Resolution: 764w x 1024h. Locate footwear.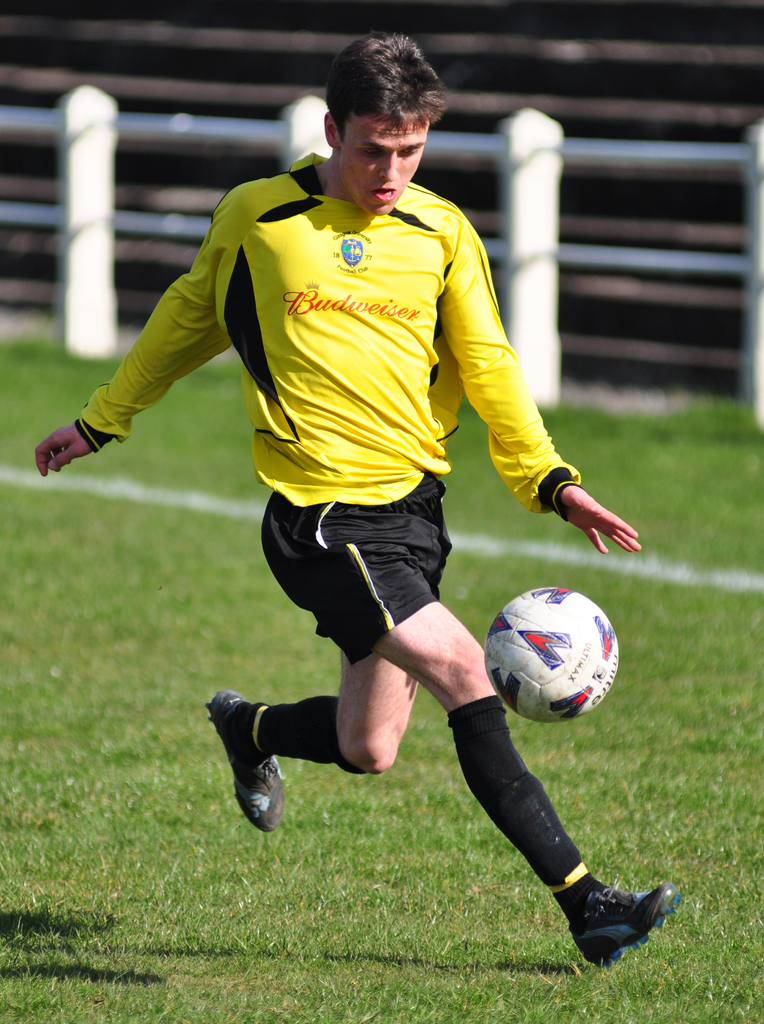
box(207, 686, 279, 822).
